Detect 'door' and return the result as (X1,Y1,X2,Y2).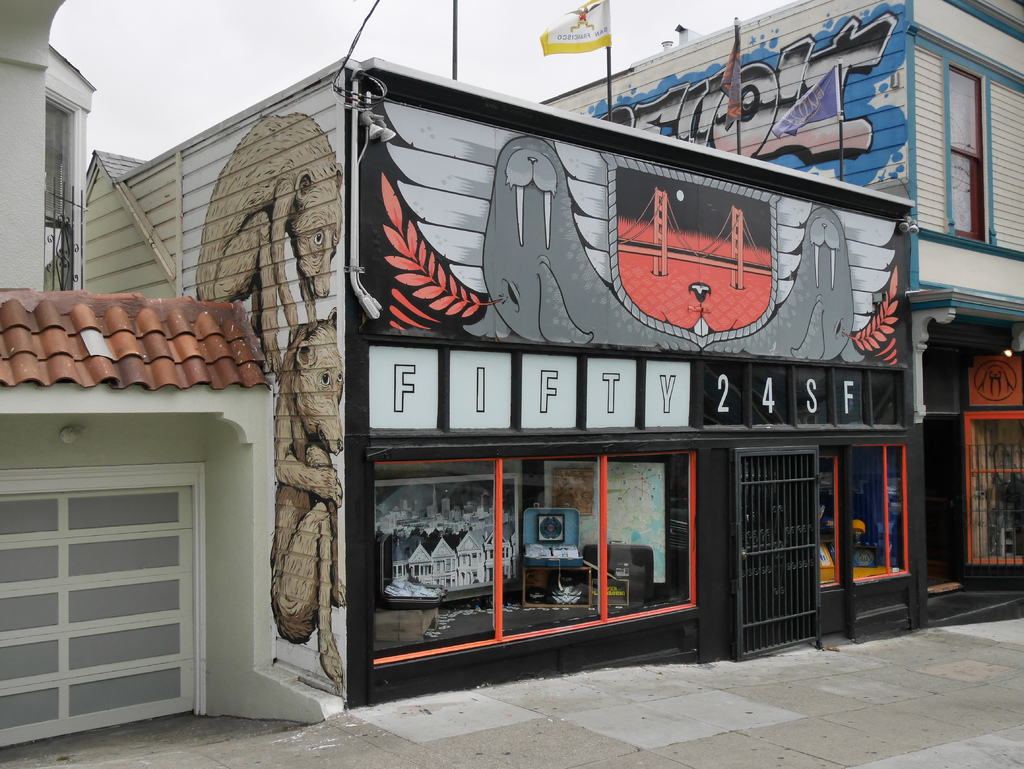
(741,452,824,663).
